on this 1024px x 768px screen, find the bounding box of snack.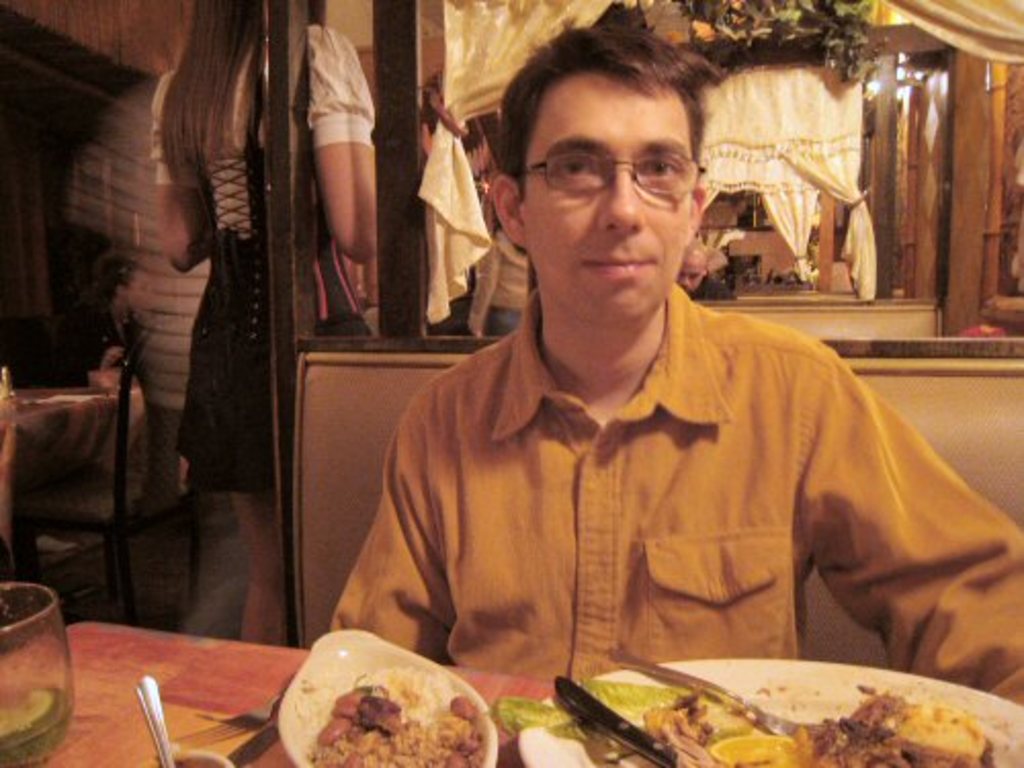
Bounding box: pyautogui.locateOnScreen(565, 662, 995, 767).
